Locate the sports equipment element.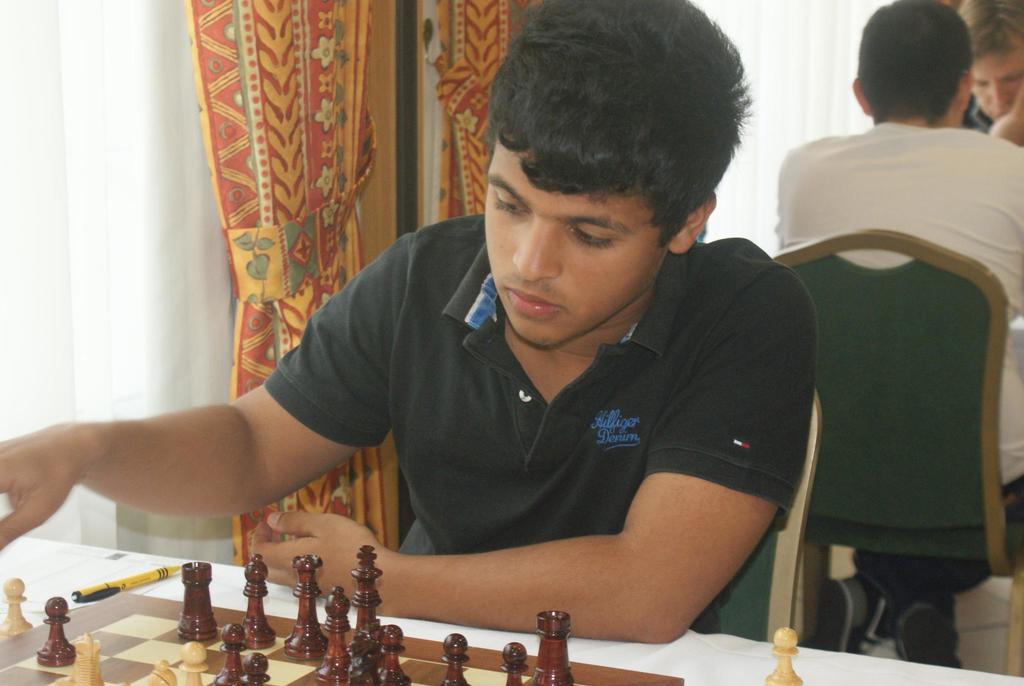
Element bbox: [763, 628, 801, 685].
